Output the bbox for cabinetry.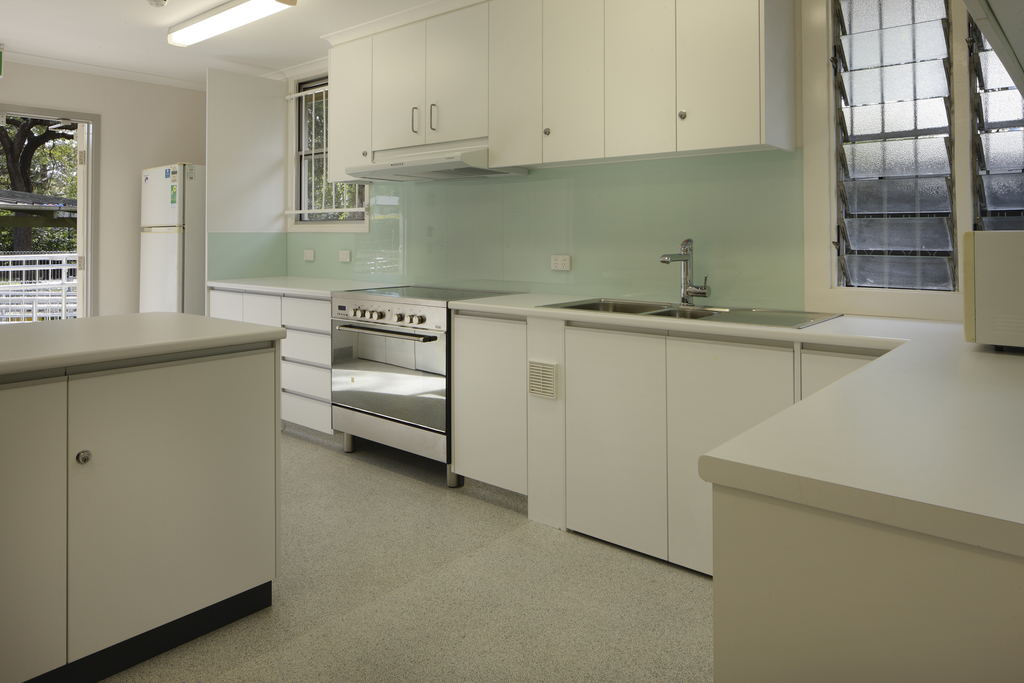
[367, 8, 494, 165].
